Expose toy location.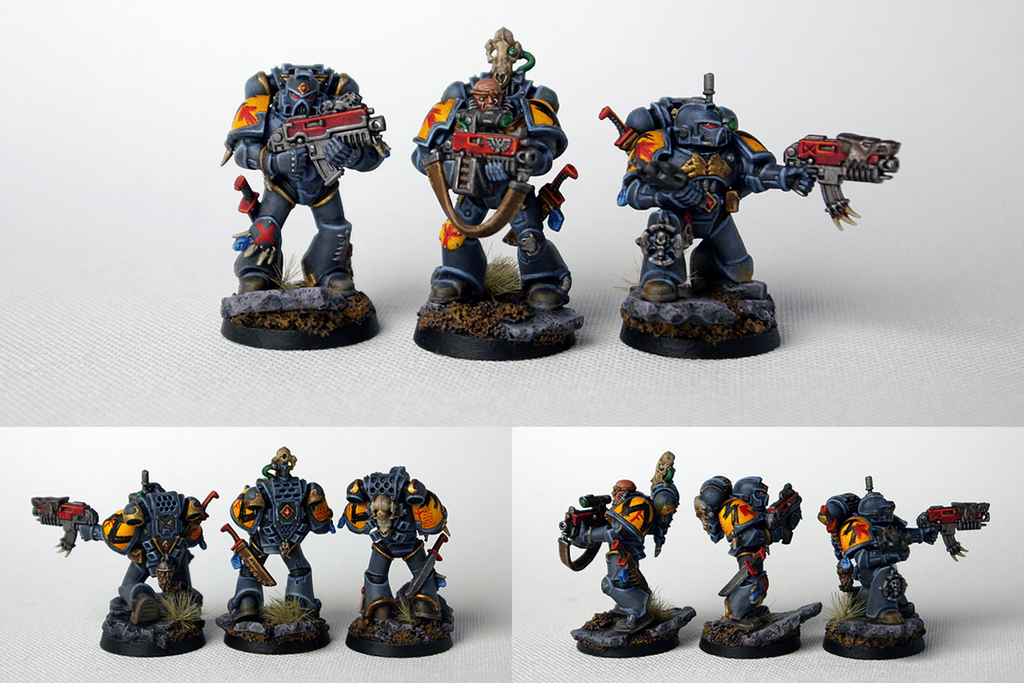
Exposed at 408 23 587 366.
